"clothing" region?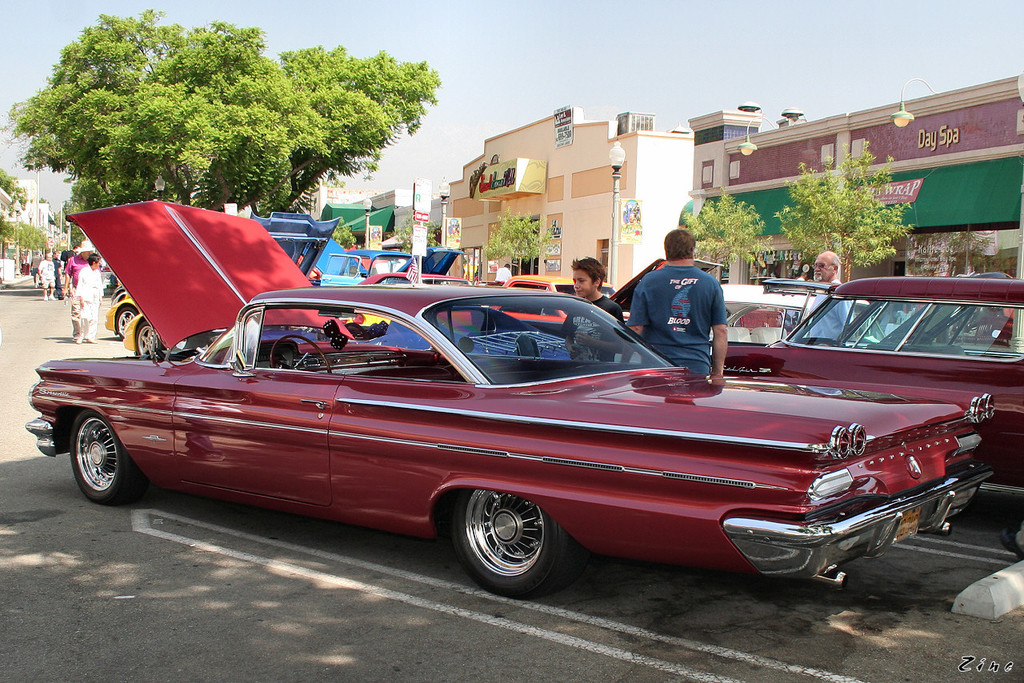
locate(68, 256, 93, 302)
